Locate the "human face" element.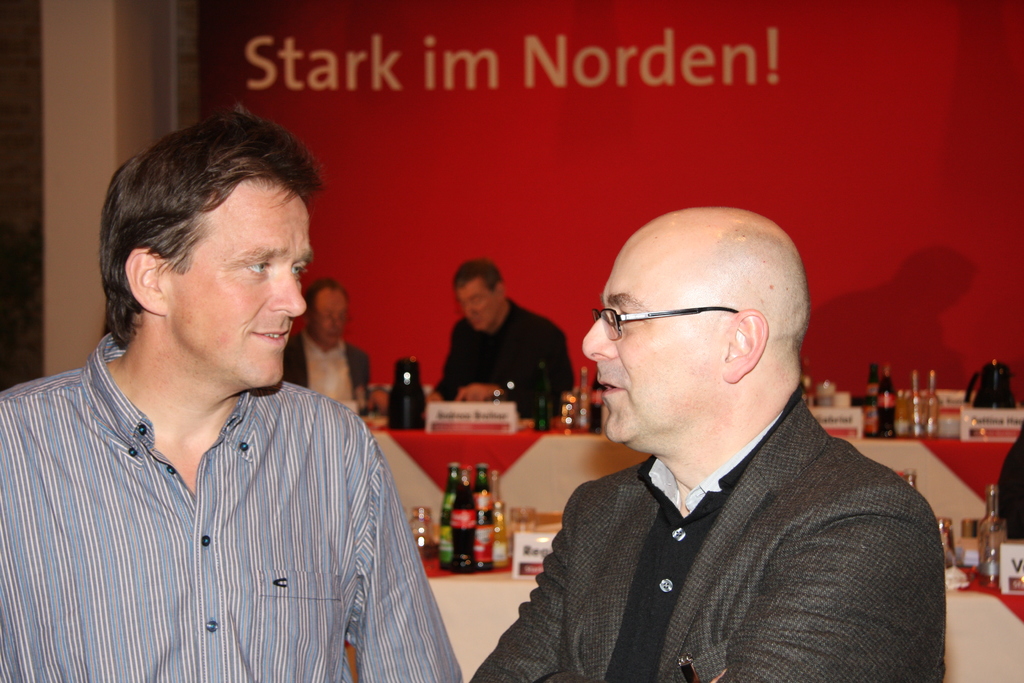
Element bbox: locate(452, 281, 493, 332).
